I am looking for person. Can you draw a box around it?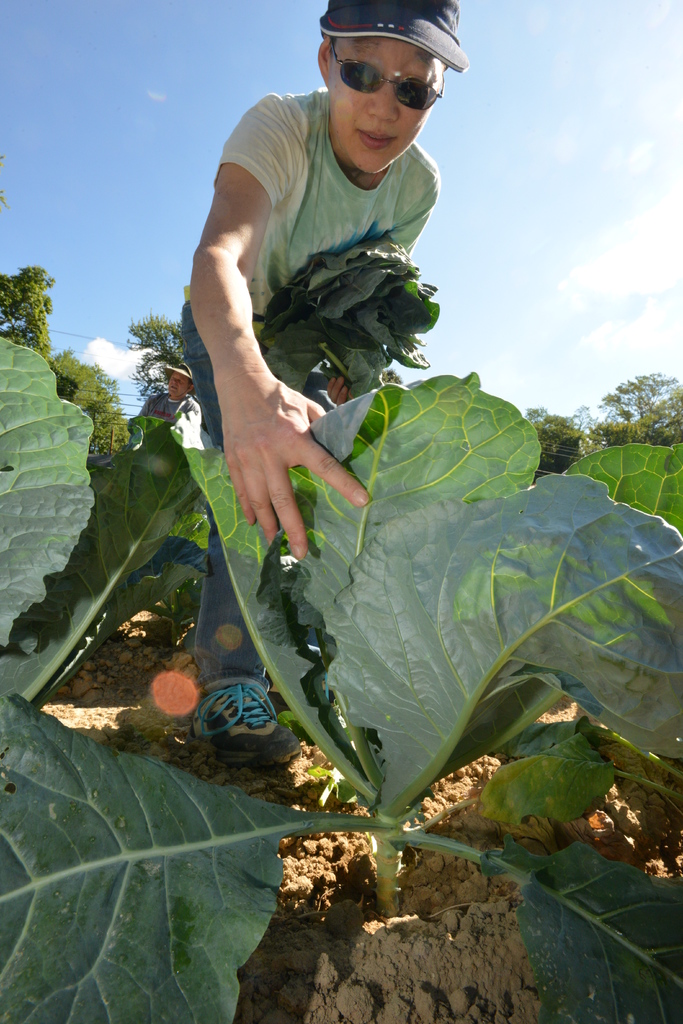
Sure, the bounding box is (187, 0, 468, 755).
